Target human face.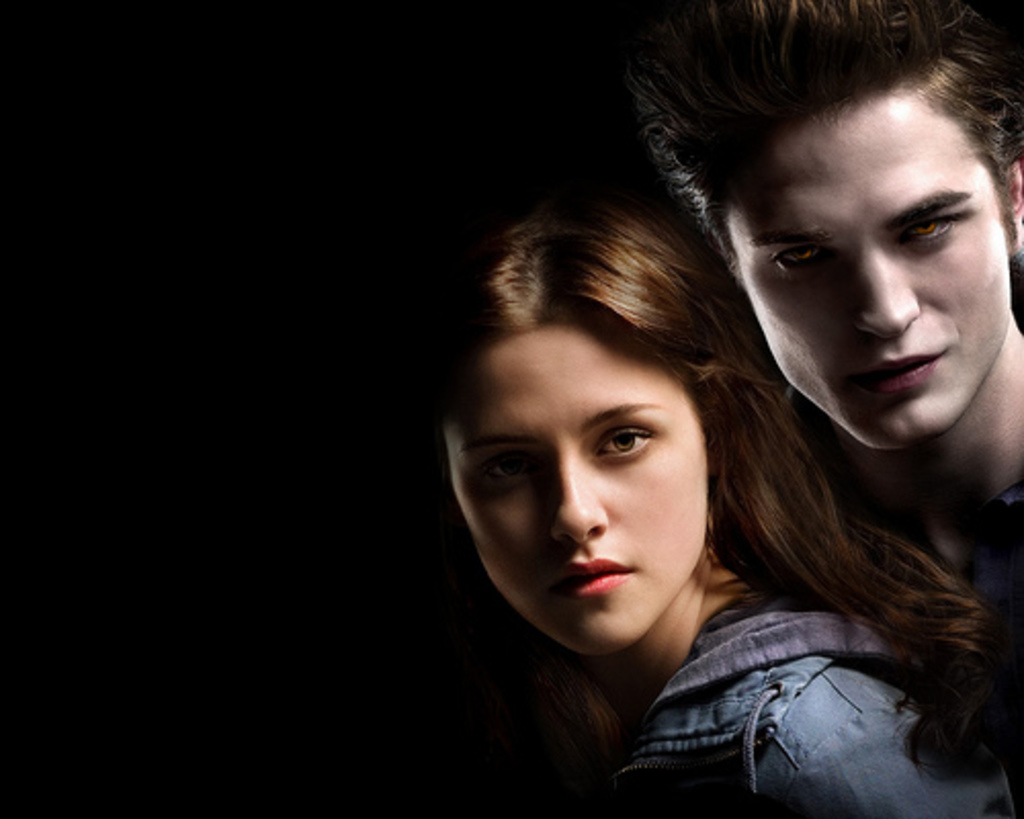
Target region: left=727, top=88, right=1008, bottom=450.
